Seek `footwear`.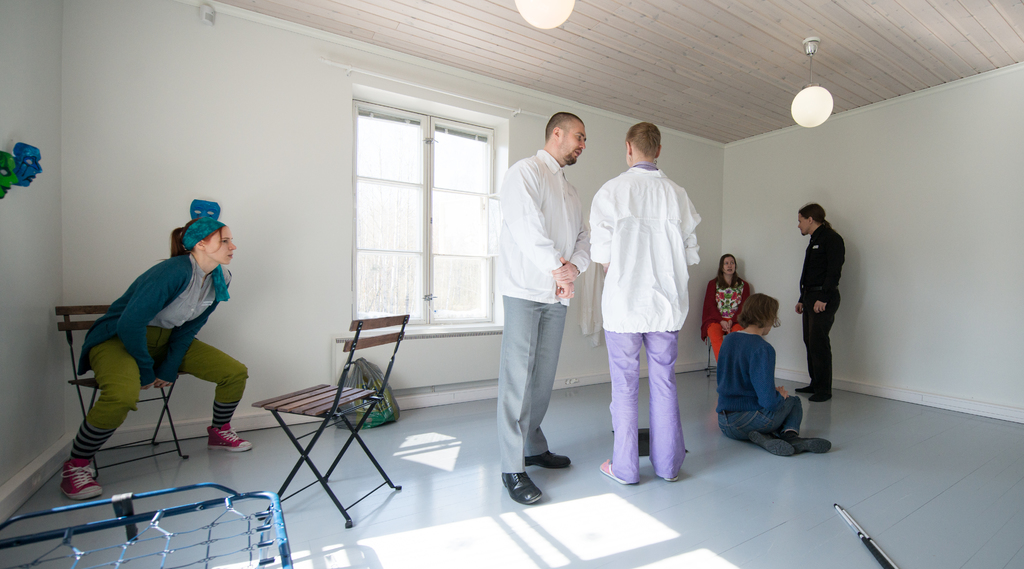
{"left": 792, "top": 436, "right": 831, "bottom": 454}.
